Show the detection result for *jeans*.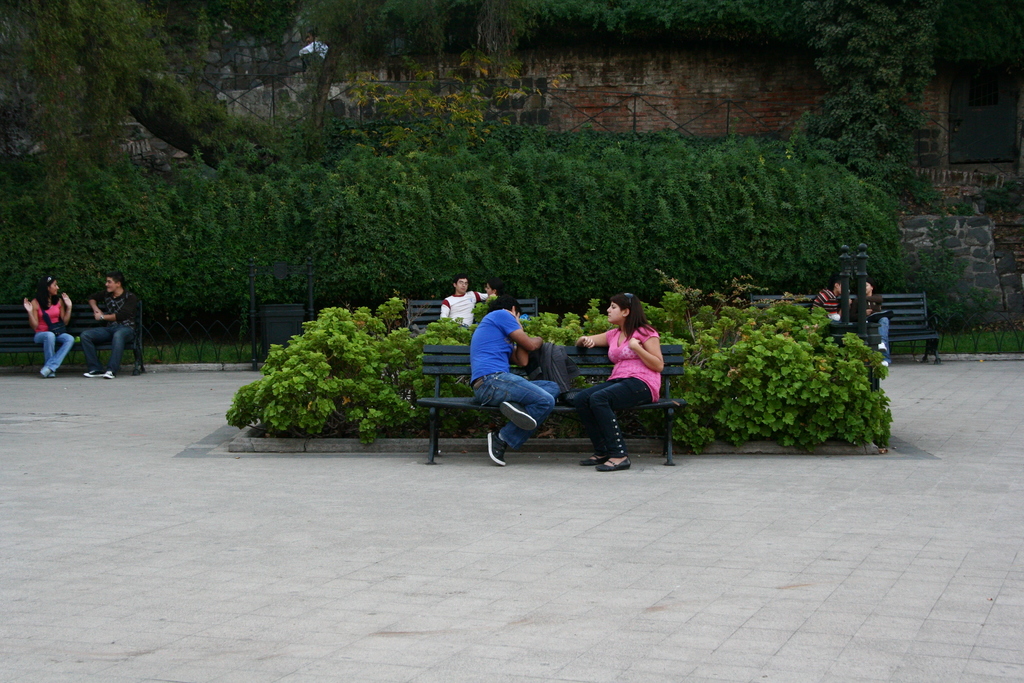
{"x1": 877, "y1": 317, "x2": 893, "y2": 365}.
